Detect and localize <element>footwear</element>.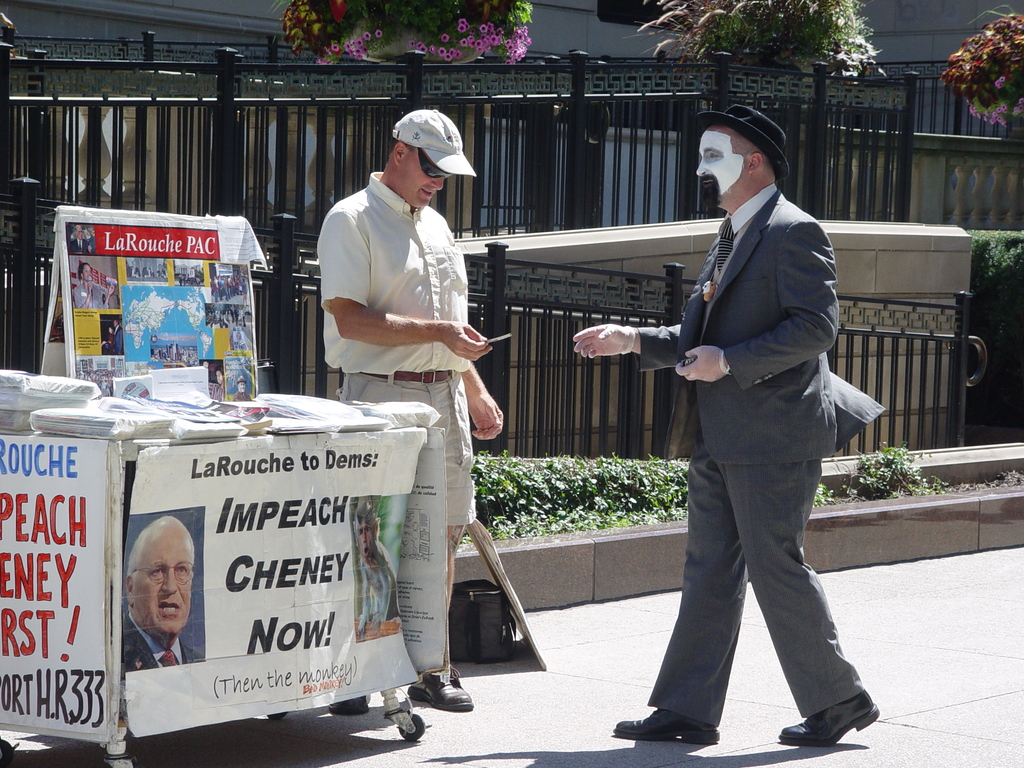
Localized at bbox=[407, 664, 472, 712].
